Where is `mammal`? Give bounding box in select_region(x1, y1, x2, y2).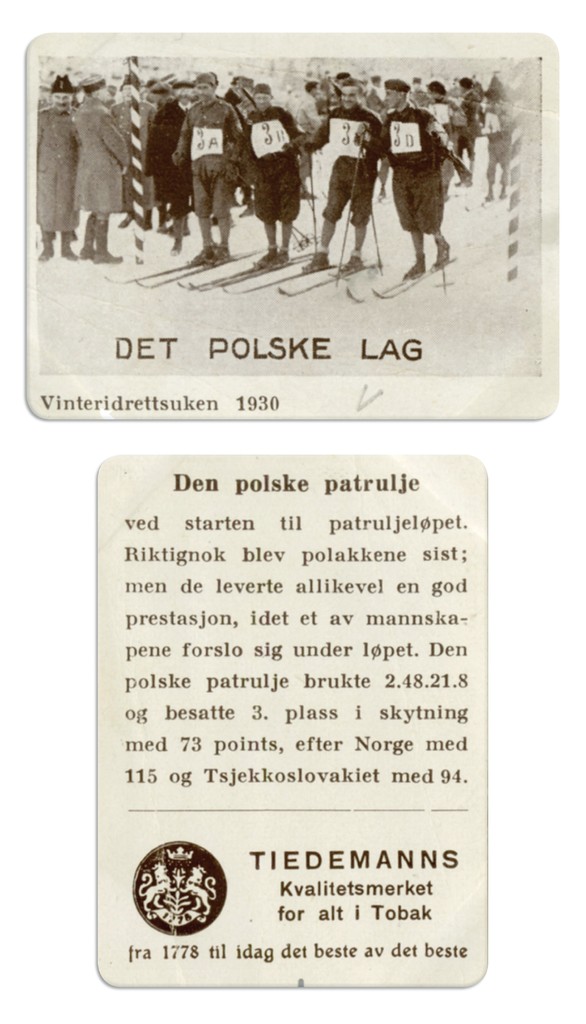
select_region(297, 77, 386, 275).
